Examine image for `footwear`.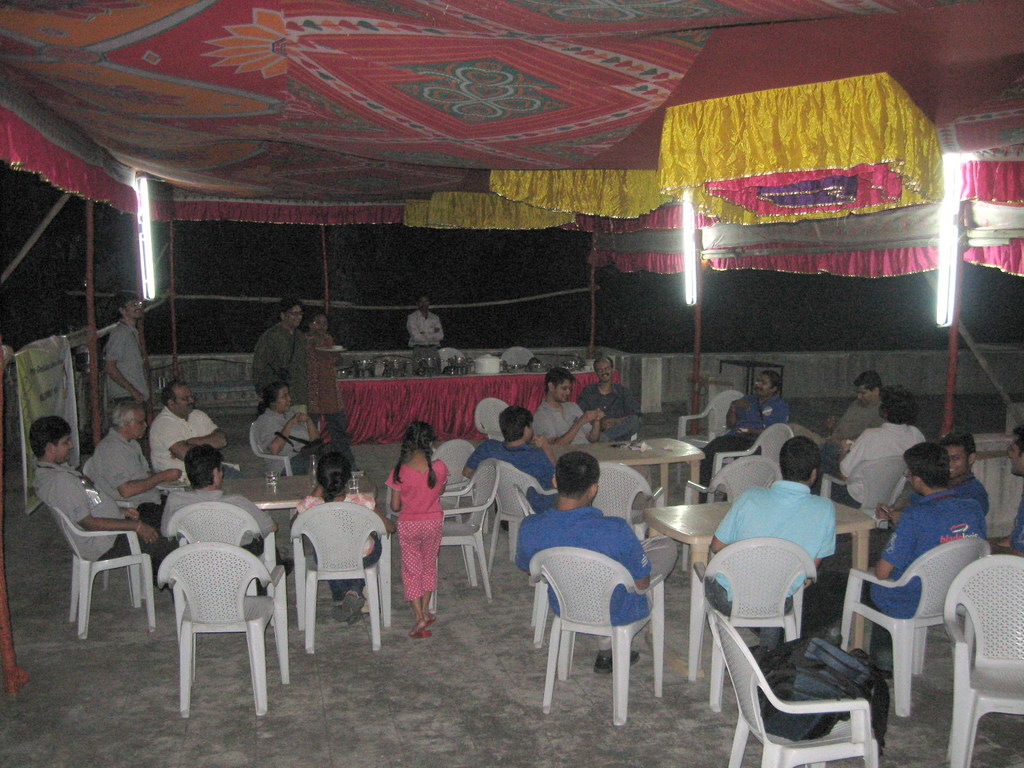
Examination result: select_region(275, 544, 289, 559).
